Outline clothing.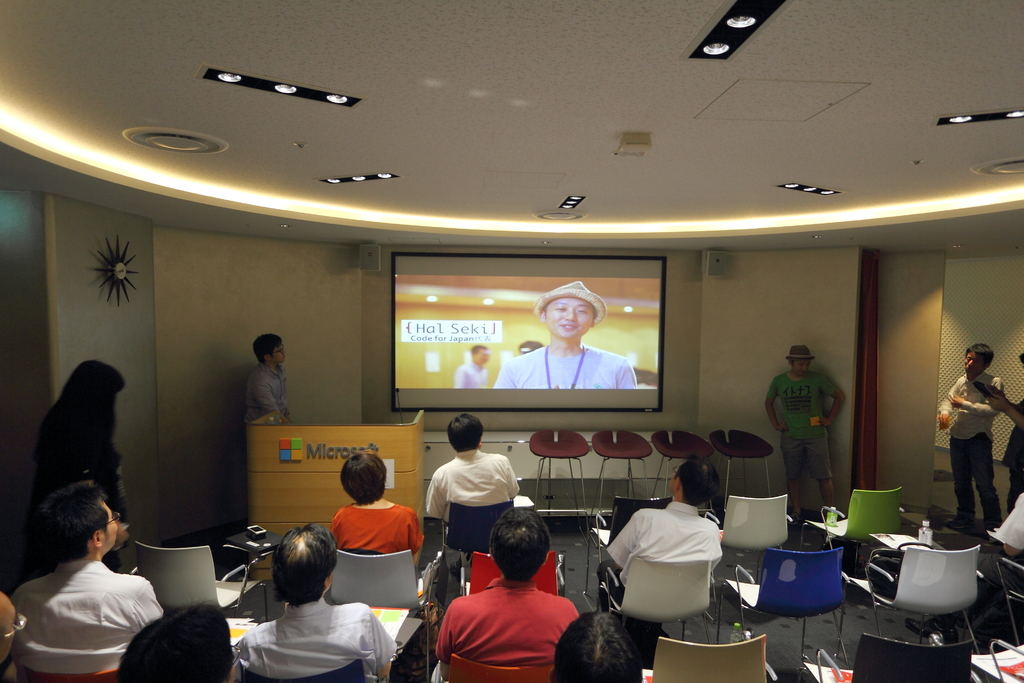
Outline: <region>1001, 392, 1023, 504</region>.
